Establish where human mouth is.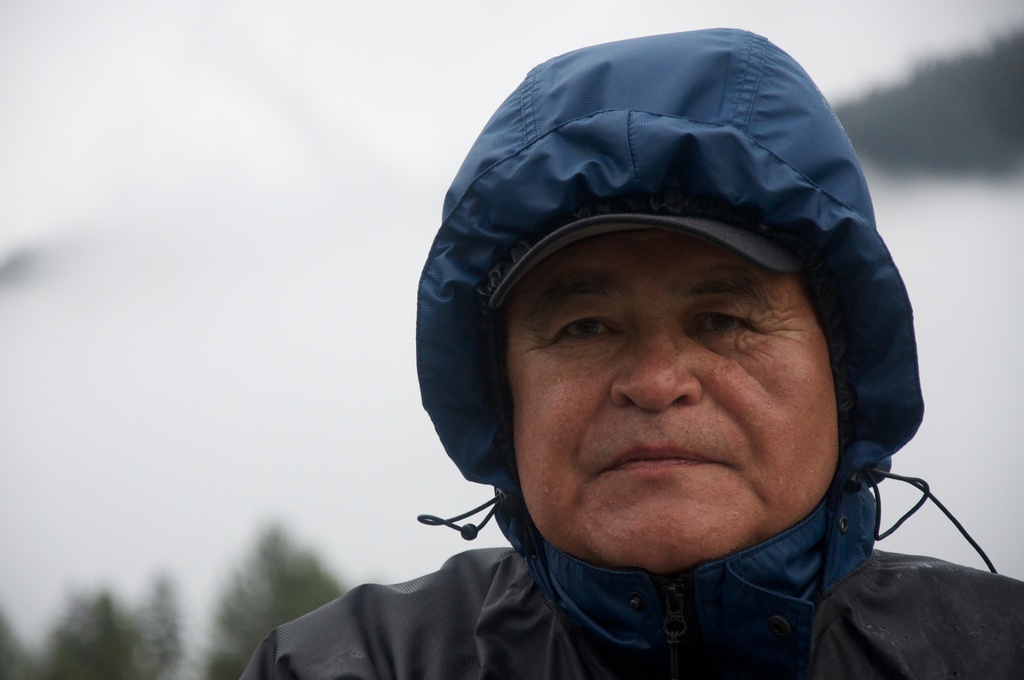
Established at left=591, top=435, right=735, bottom=494.
